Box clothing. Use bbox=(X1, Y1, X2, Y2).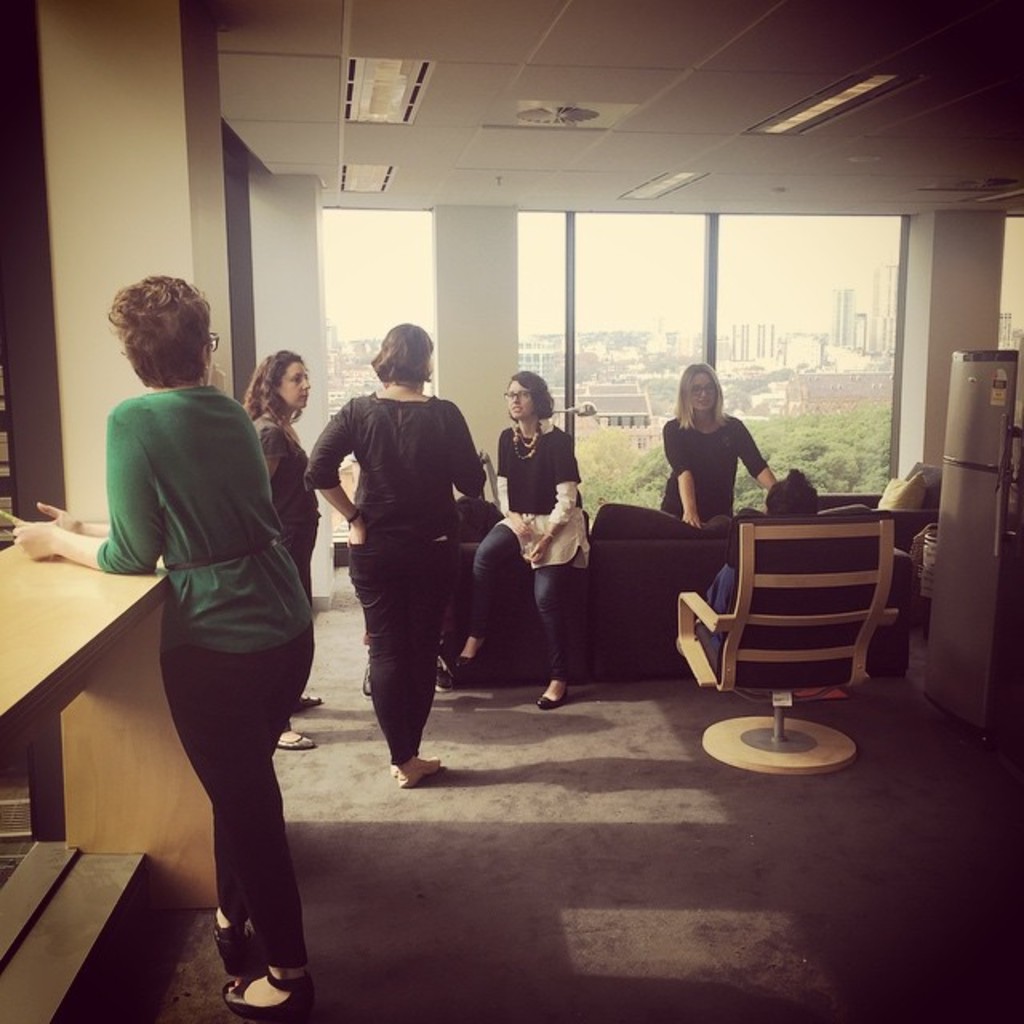
bbox=(253, 414, 317, 608).
